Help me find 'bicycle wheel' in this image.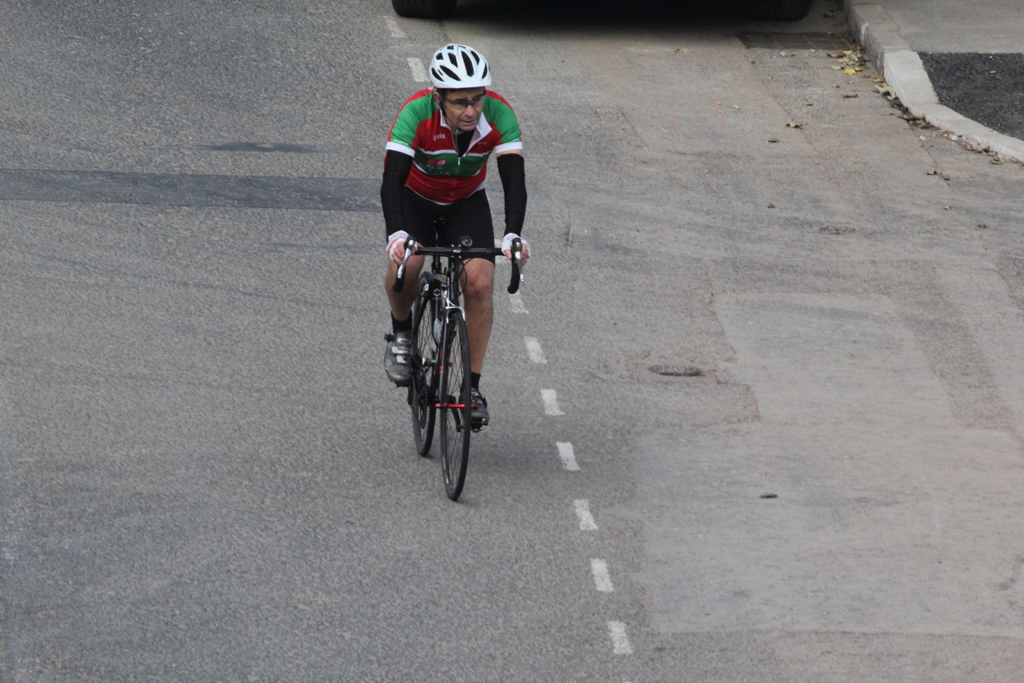
Found it: rect(438, 315, 471, 500).
